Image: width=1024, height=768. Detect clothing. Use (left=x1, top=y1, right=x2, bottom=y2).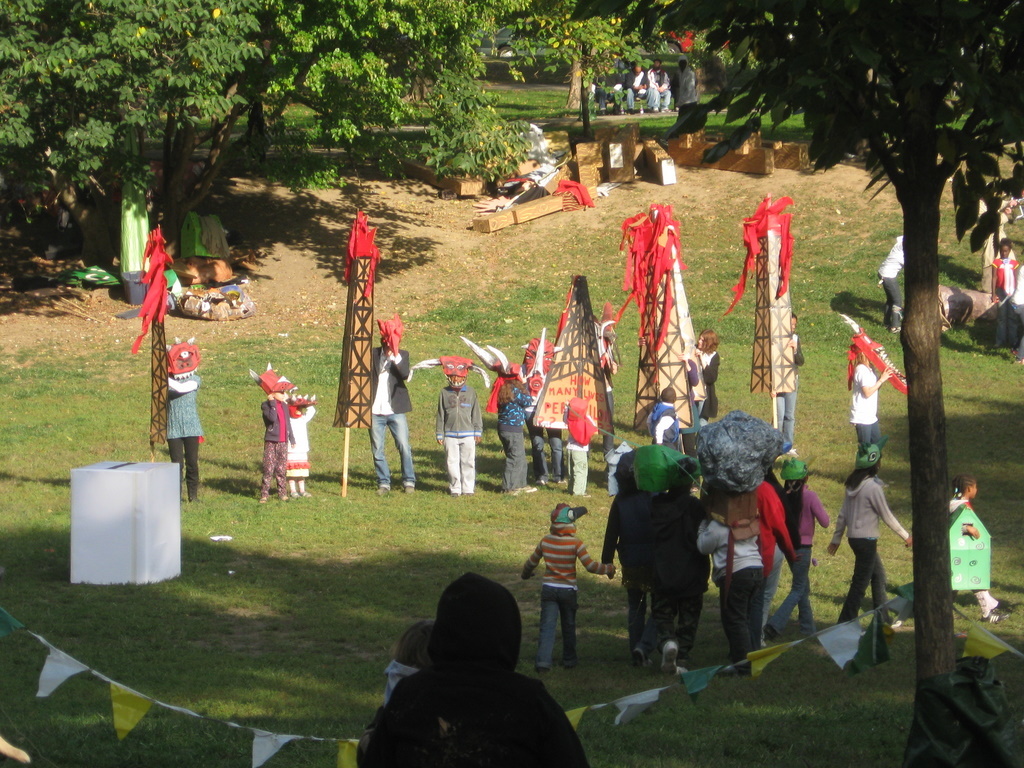
(left=490, top=357, right=572, bottom=483).
